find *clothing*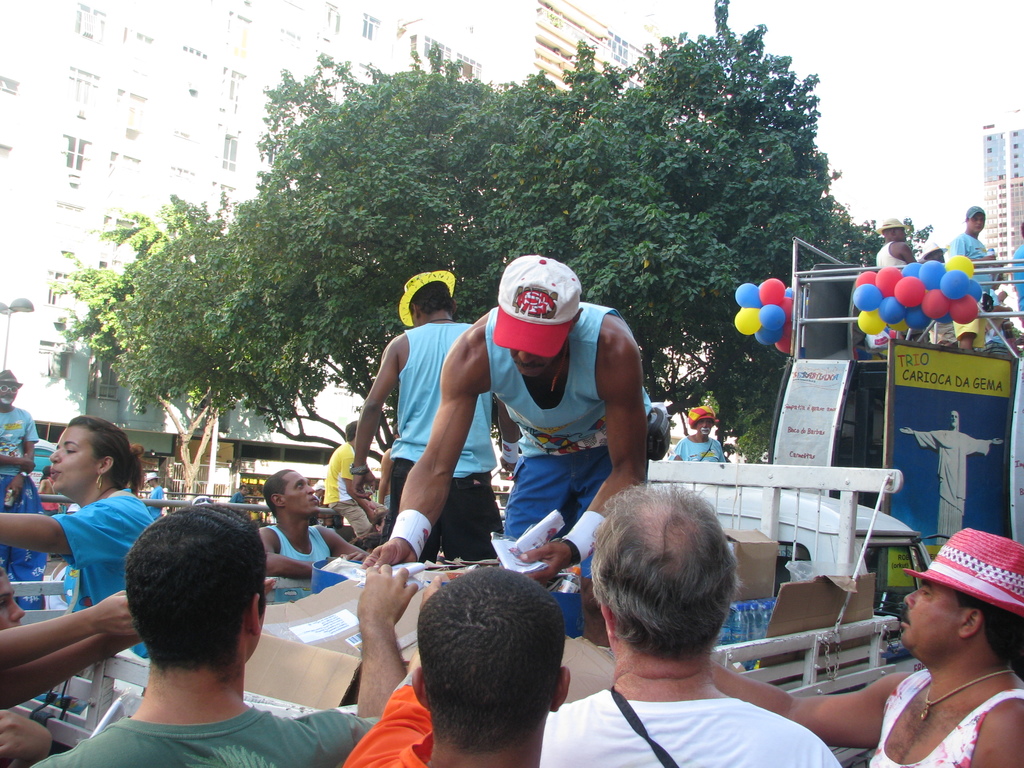
(337, 675, 447, 767)
